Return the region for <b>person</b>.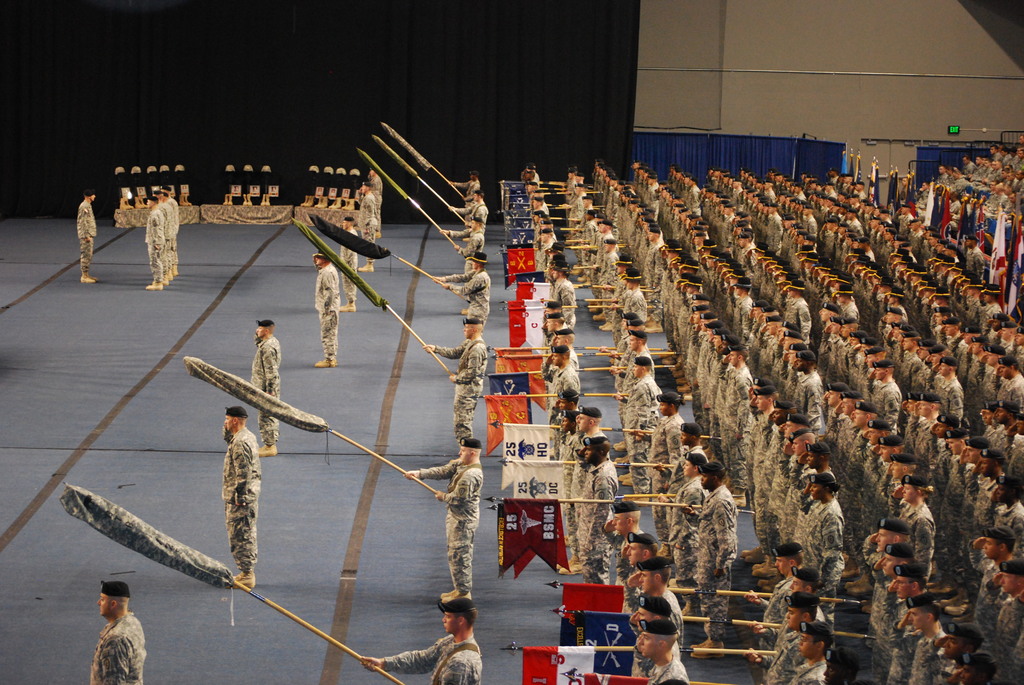
BBox(552, 274, 582, 331).
